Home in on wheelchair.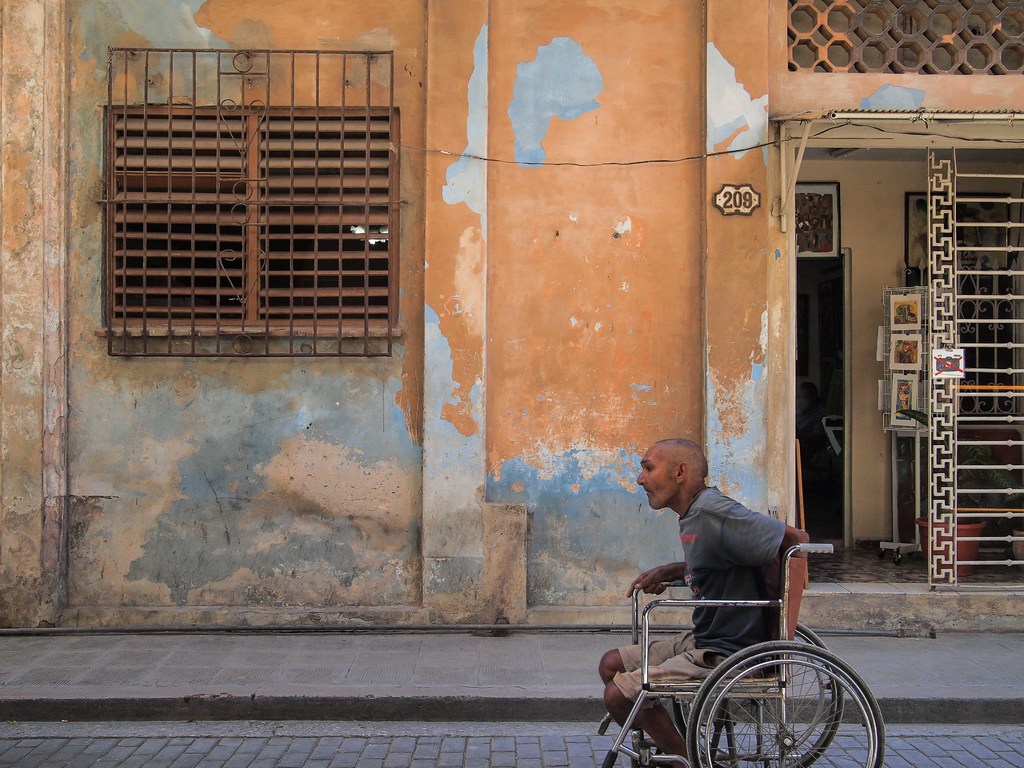
Homed in at box=[593, 500, 884, 756].
